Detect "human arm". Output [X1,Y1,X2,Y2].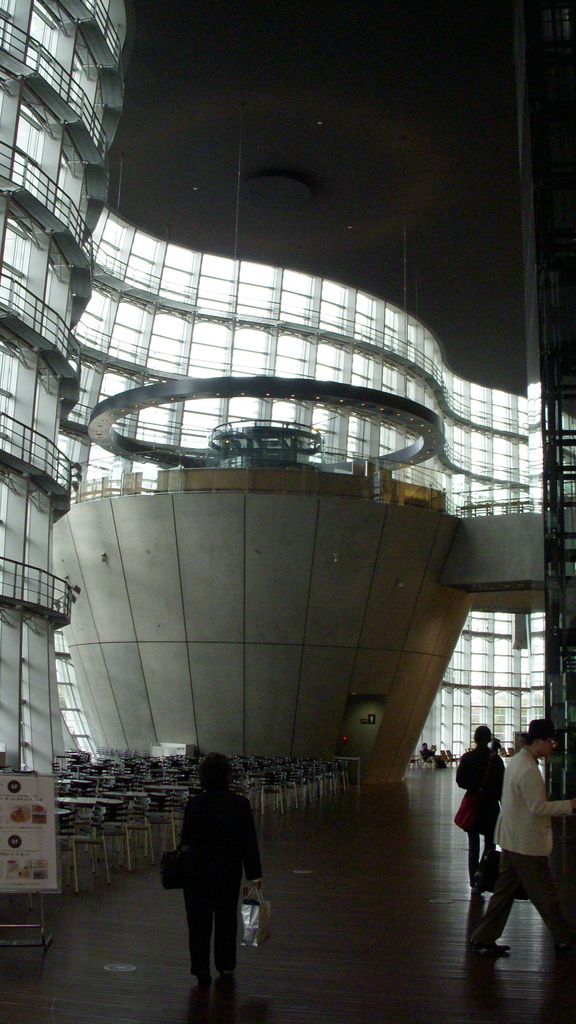
[515,767,575,822].
